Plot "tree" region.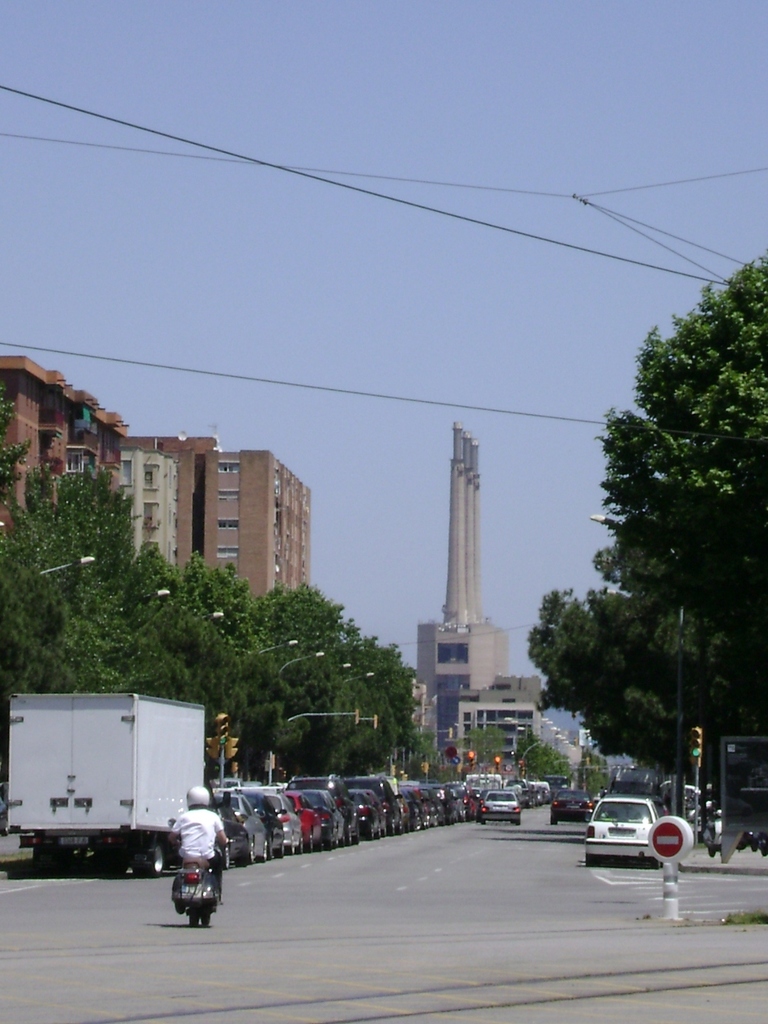
Plotted at 520,256,767,854.
